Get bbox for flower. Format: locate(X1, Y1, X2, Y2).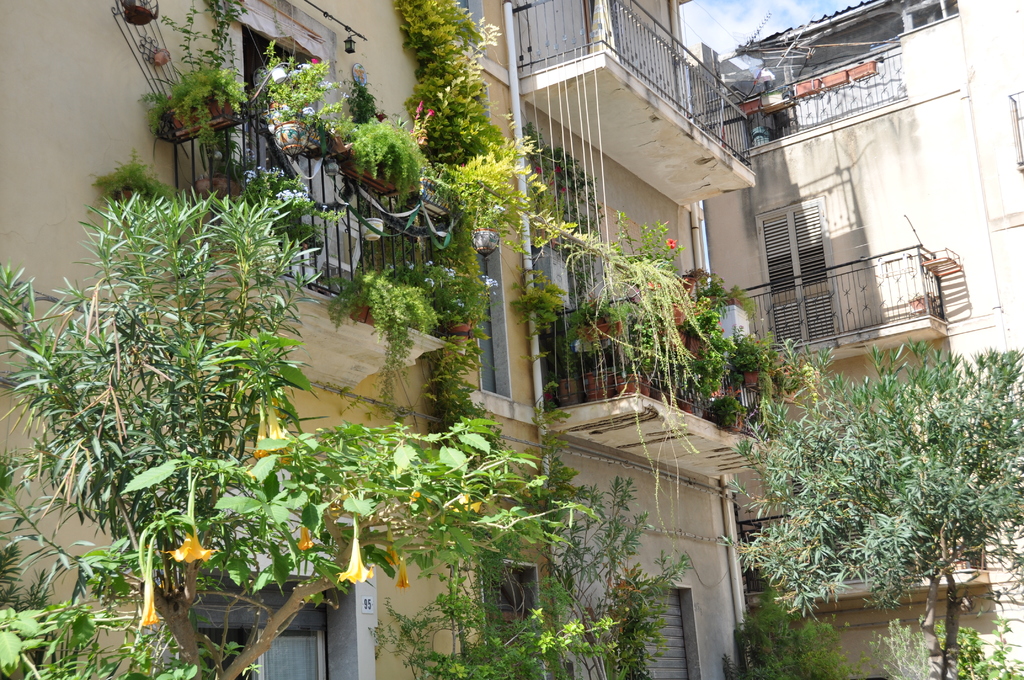
locate(452, 492, 483, 517).
